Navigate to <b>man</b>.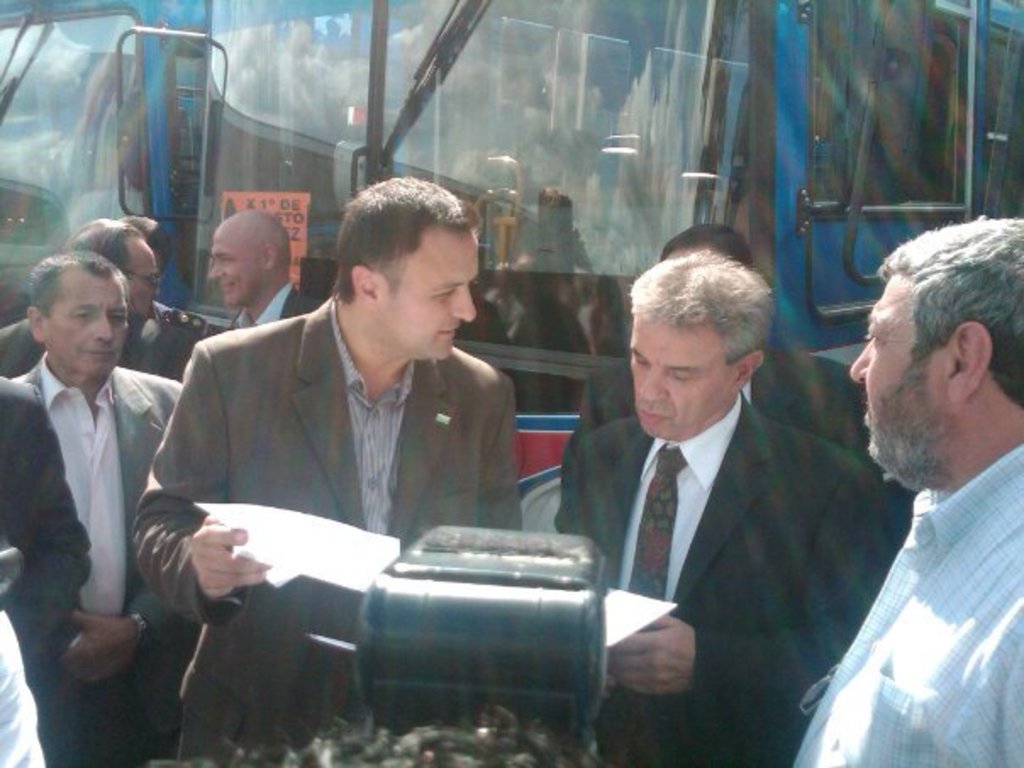
Navigation target: x1=132, y1=173, x2=519, y2=766.
